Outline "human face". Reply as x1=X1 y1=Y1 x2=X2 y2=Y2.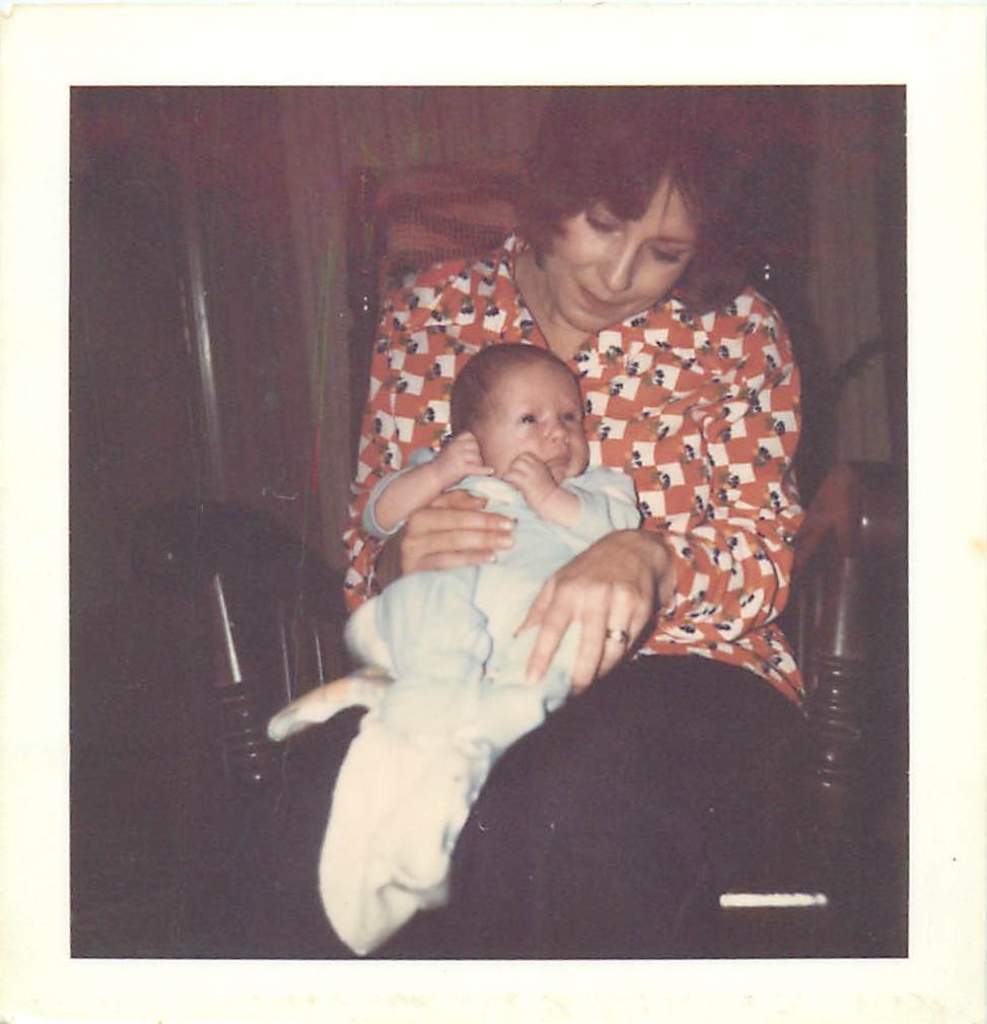
x1=544 y1=175 x2=693 y2=335.
